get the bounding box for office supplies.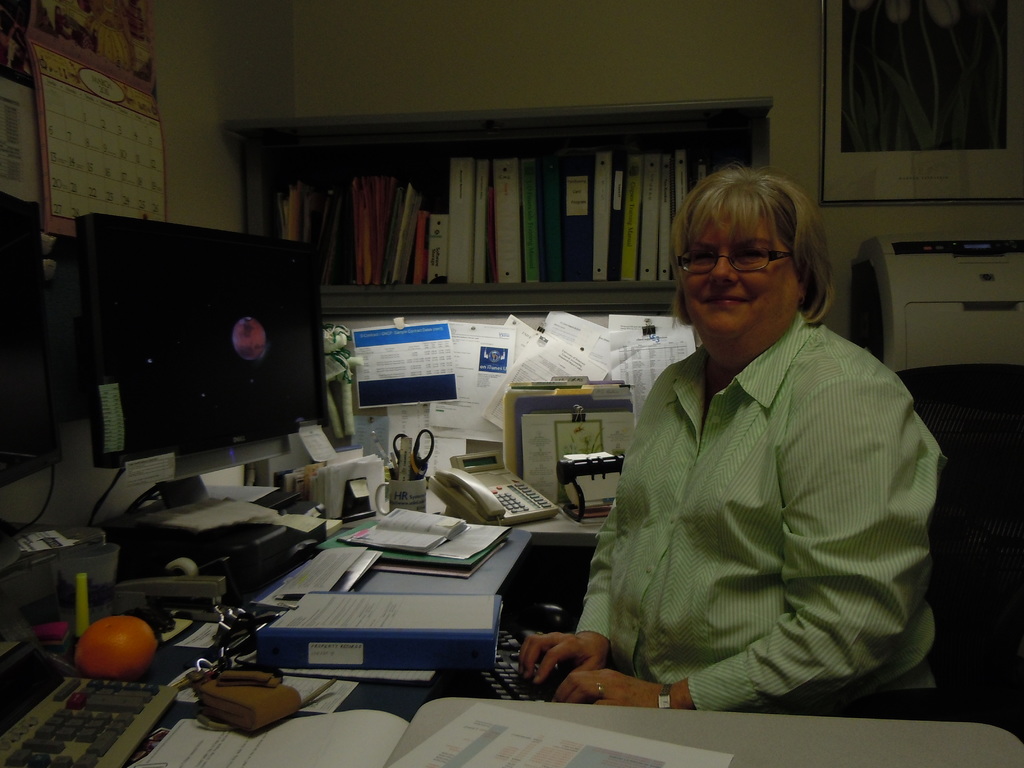
<box>14,513,140,577</box>.
